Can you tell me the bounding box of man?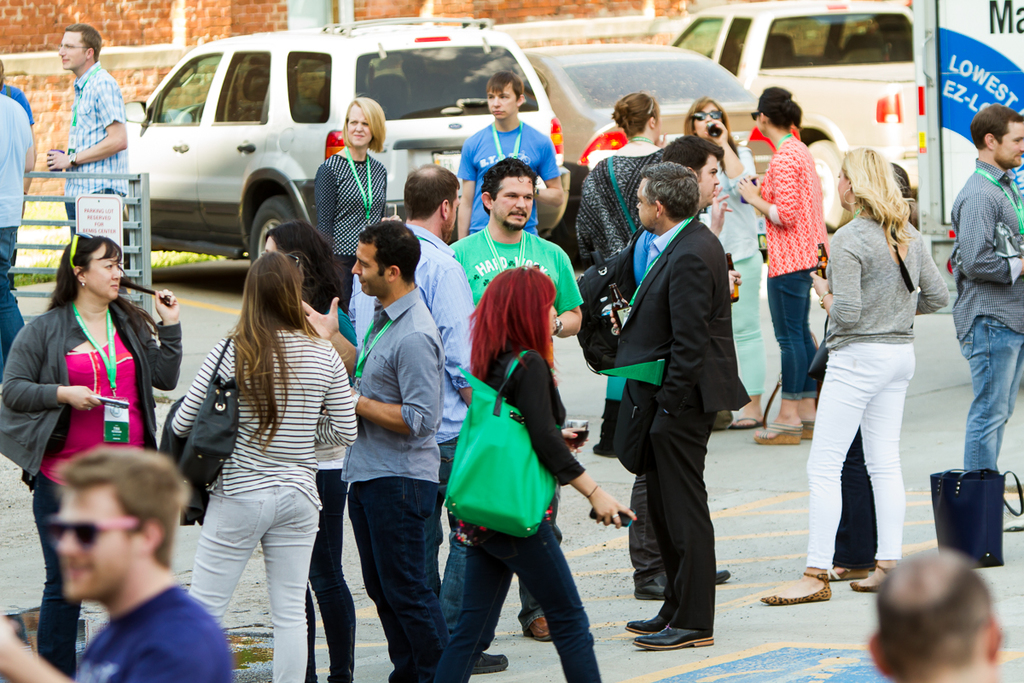
BBox(457, 71, 563, 241).
